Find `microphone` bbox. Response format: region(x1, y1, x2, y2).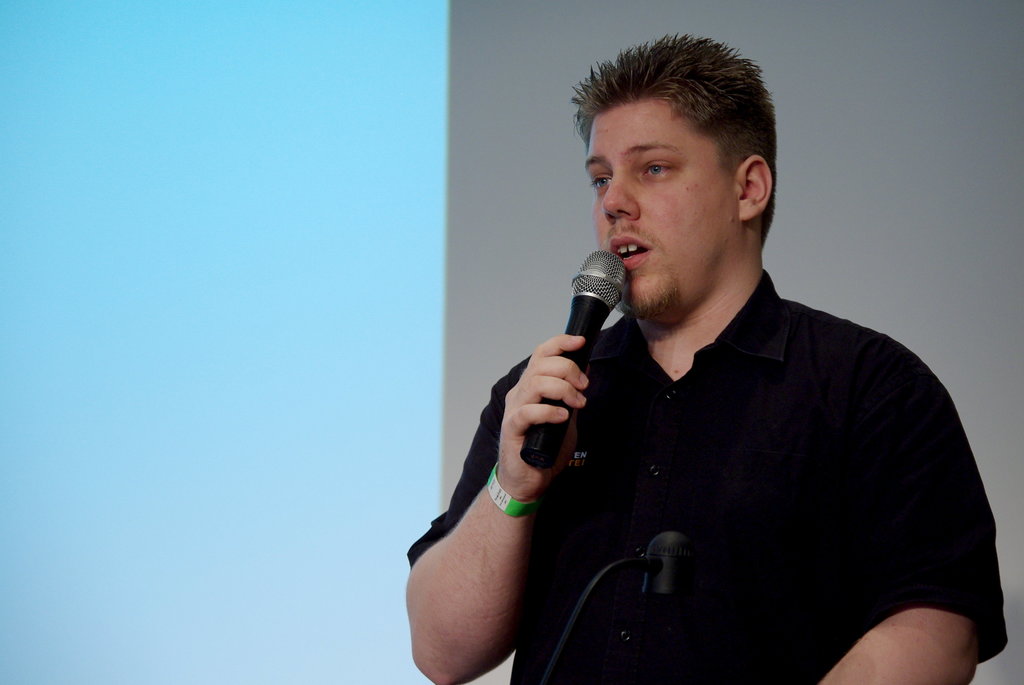
region(641, 536, 701, 604).
